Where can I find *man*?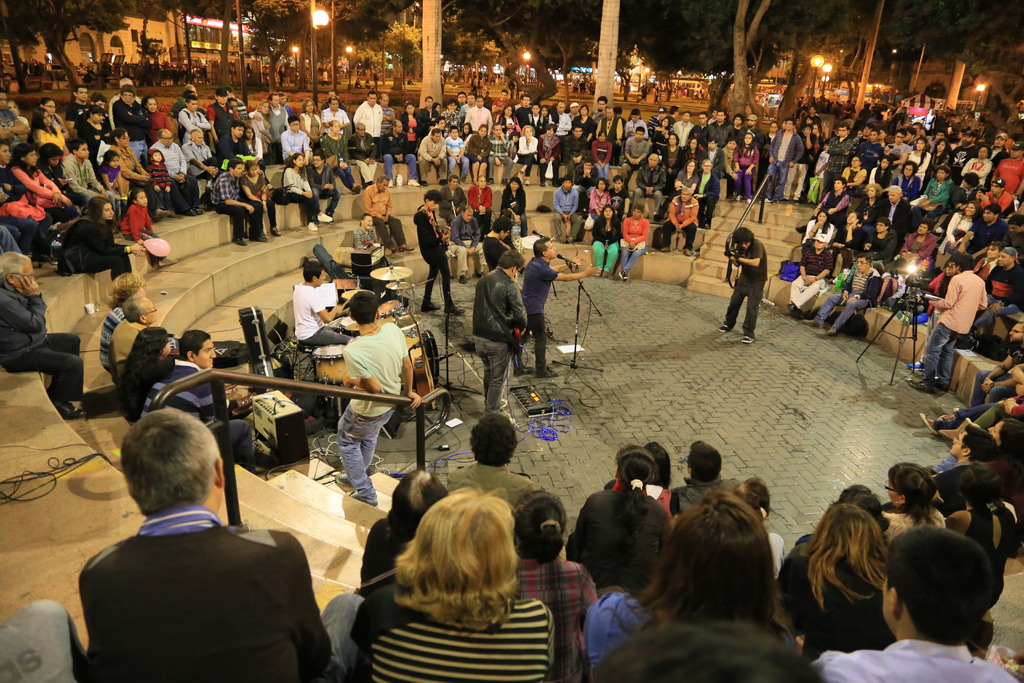
You can find it at crop(843, 183, 900, 258).
